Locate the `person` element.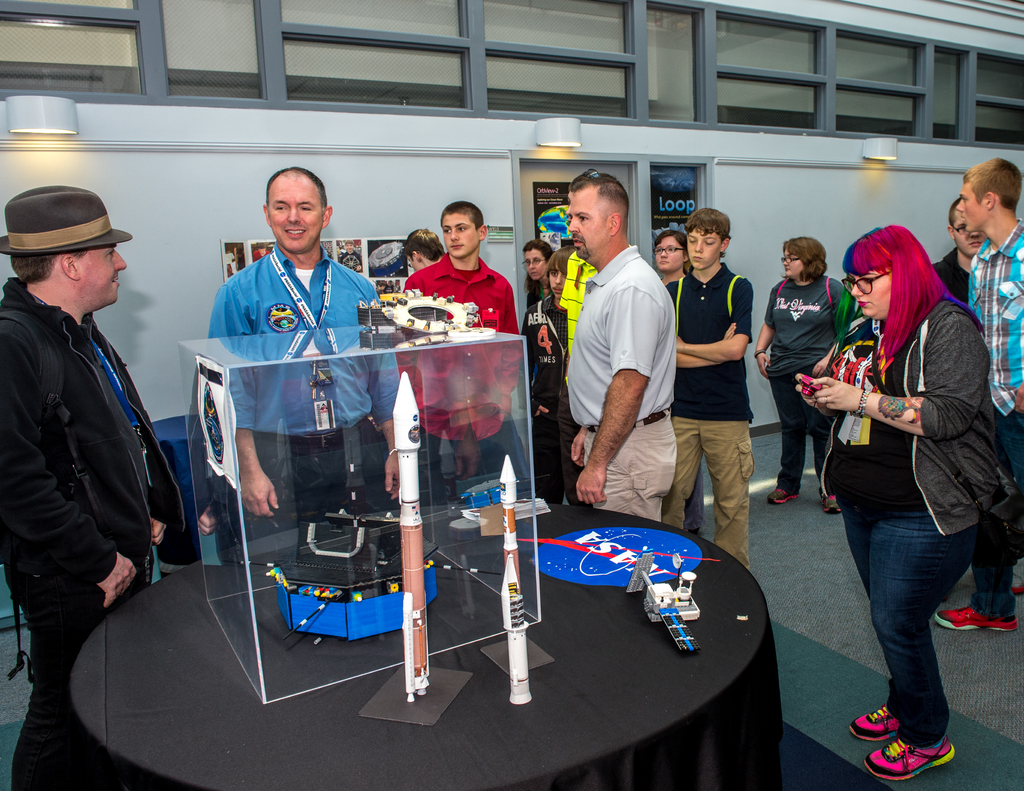
Element bbox: {"left": 16, "top": 161, "right": 184, "bottom": 735}.
